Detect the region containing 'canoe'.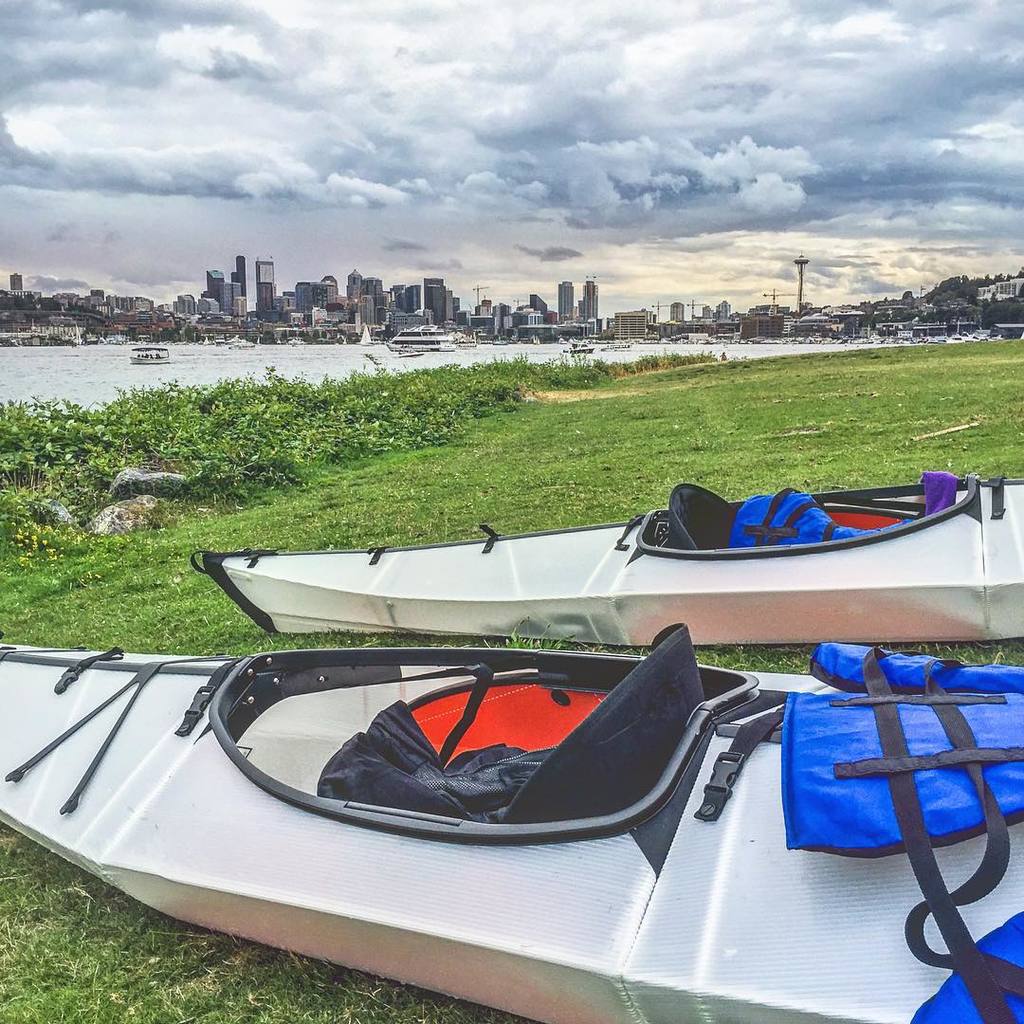
{"x1": 0, "y1": 651, "x2": 1023, "y2": 1023}.
